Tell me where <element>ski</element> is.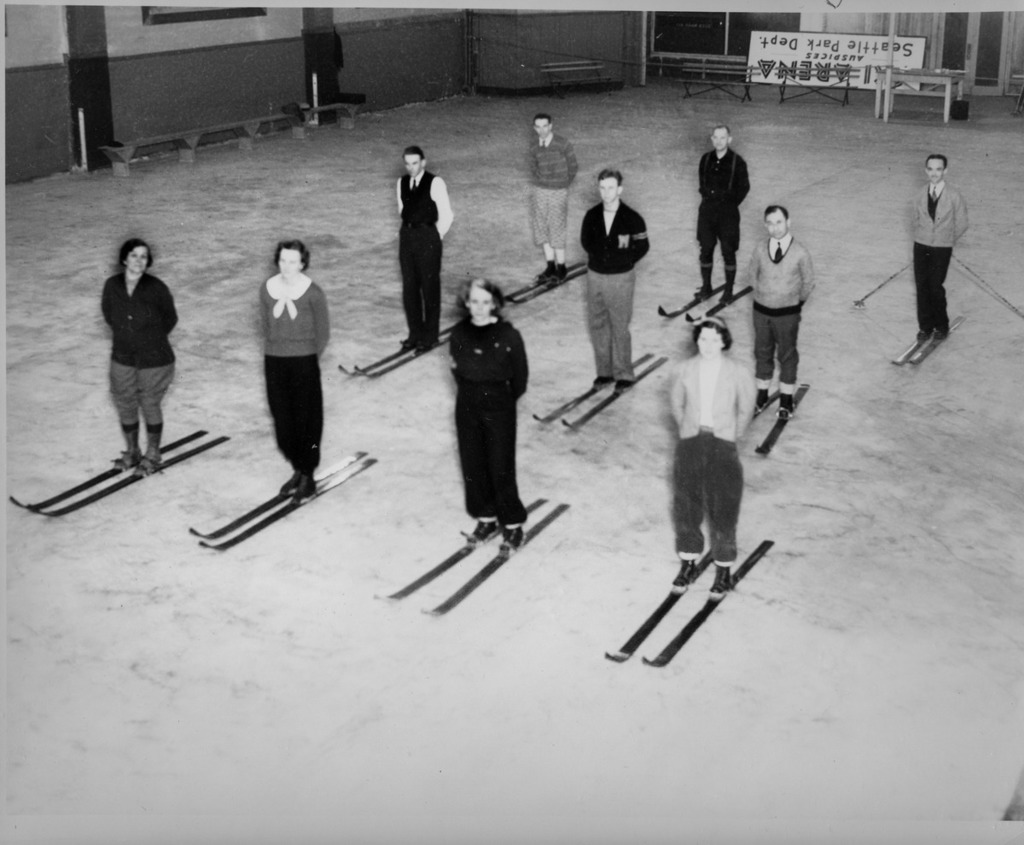
<element>ski</element> is at bbox(752, 375, 785, 413).
